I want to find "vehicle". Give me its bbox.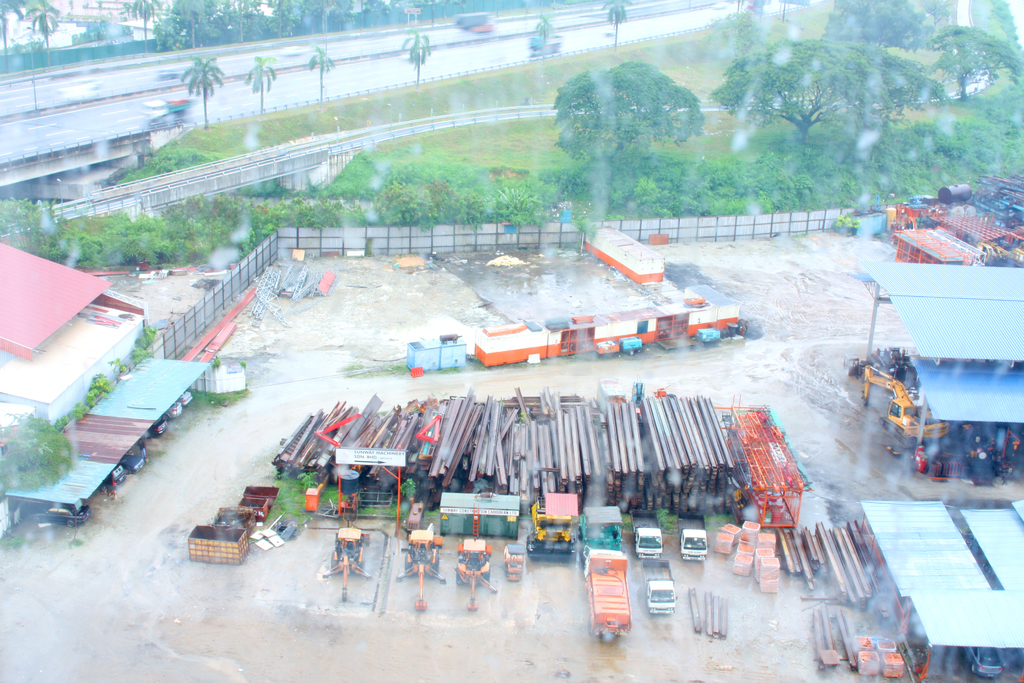
bbox=[171, 399, 187, 420].
